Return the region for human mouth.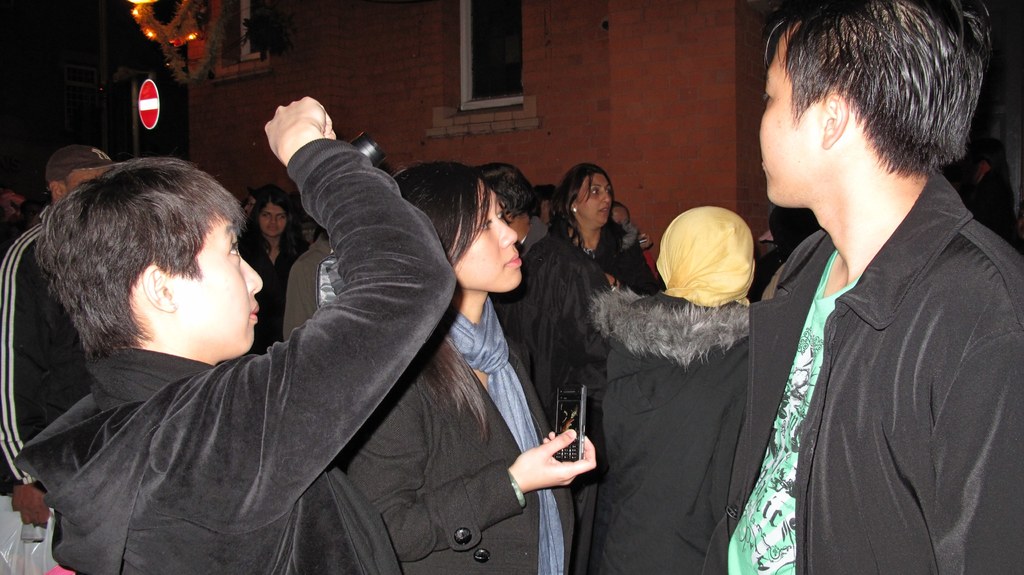
box(596, 205, 607, 215).
